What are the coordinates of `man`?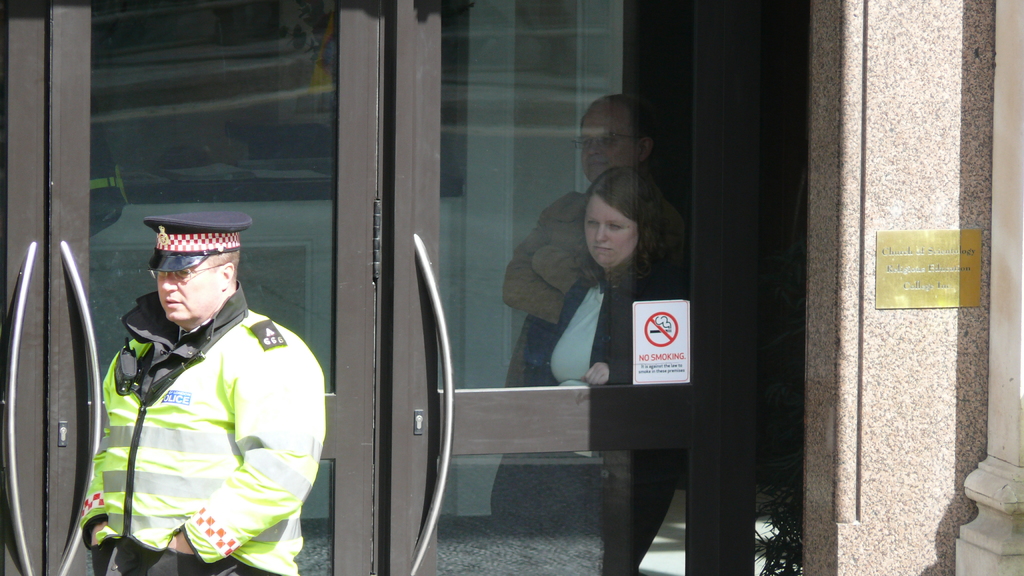
(79, 212, 327, 575).
